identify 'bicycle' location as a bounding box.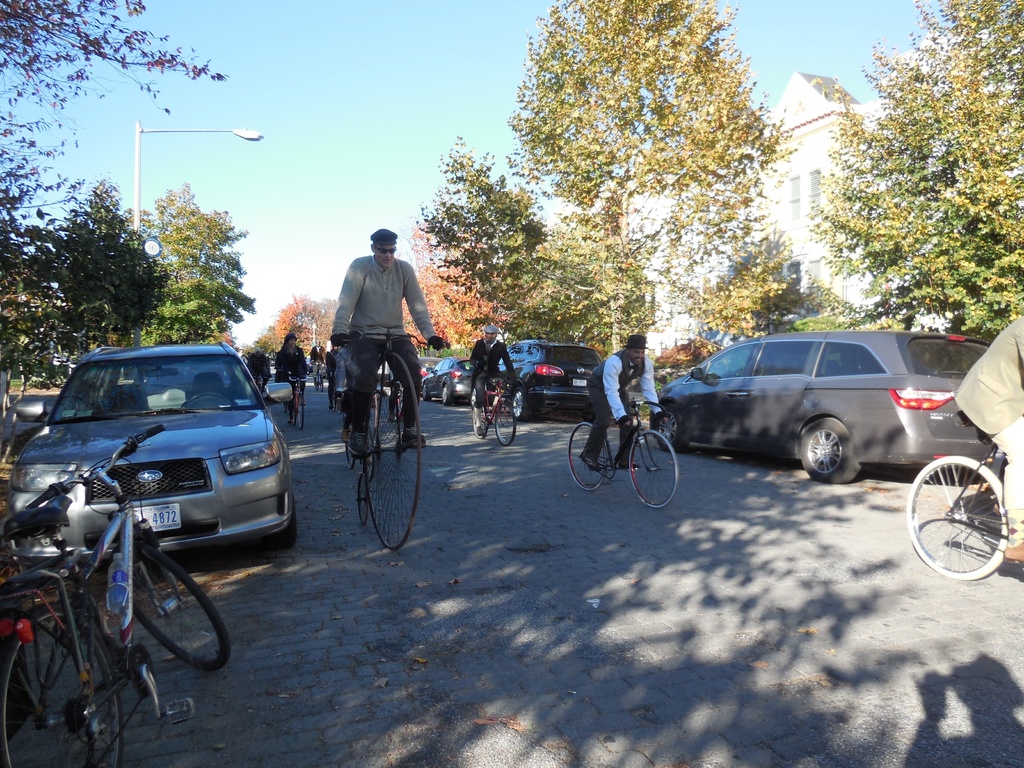
Rect(904, 424, 1009, 582).
